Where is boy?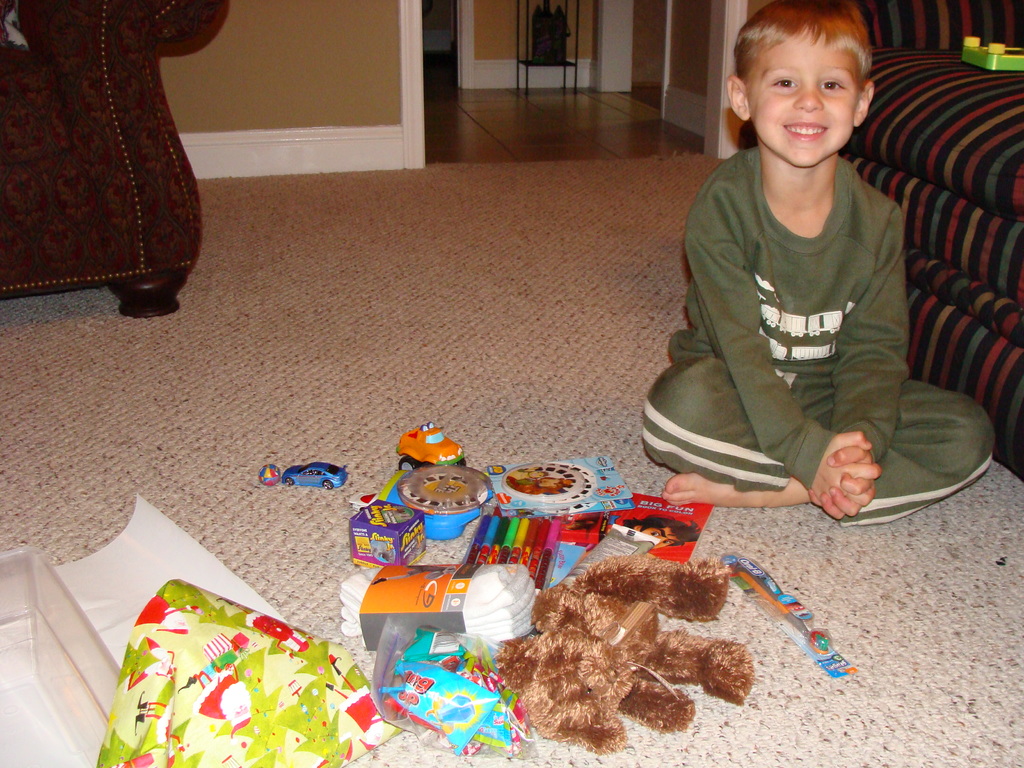
region(651, 5, 952, 541).
